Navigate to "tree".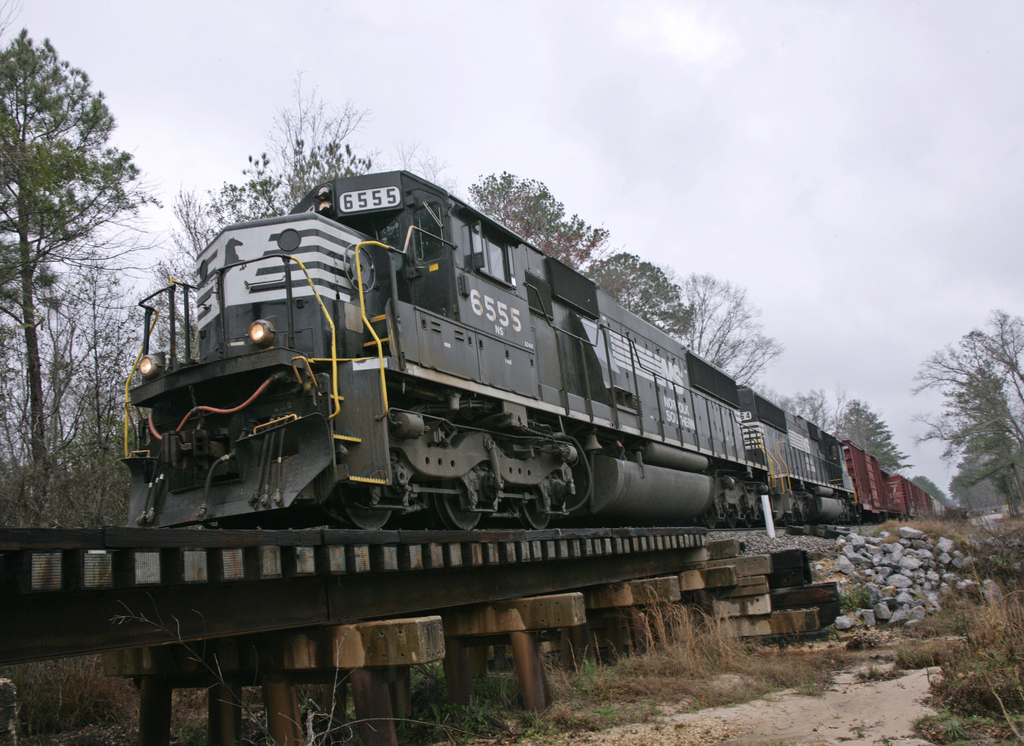
Navigation target: crop(787, 402, 917, 471).
